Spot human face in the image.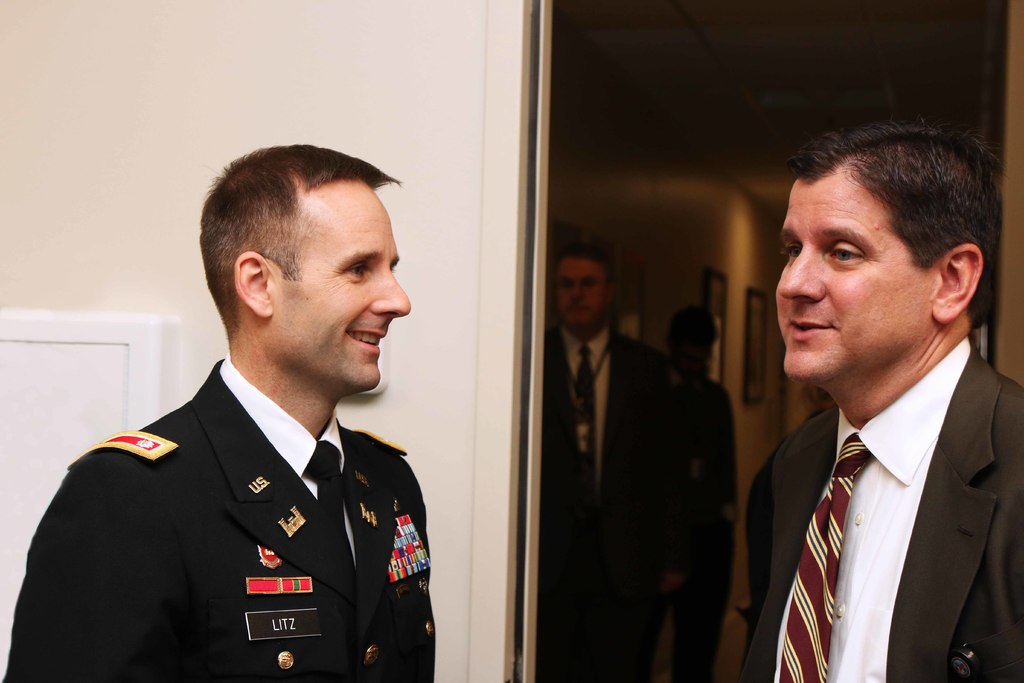
human face found at 557,260,602,336.
